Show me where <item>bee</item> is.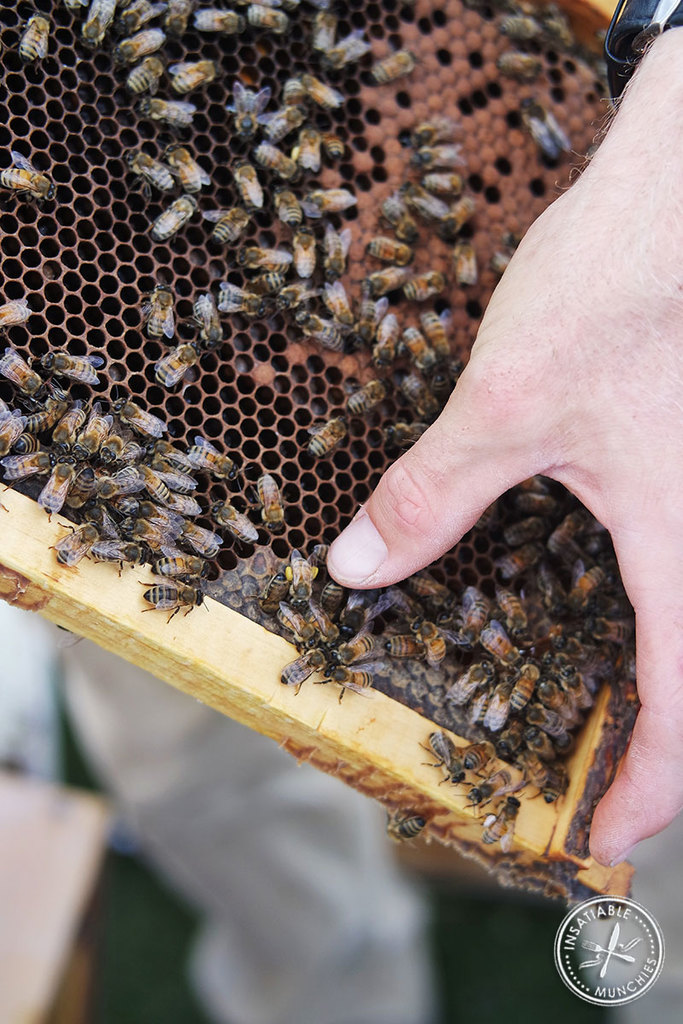
<item>bee</item> is at (432, 197, 475, 247).
